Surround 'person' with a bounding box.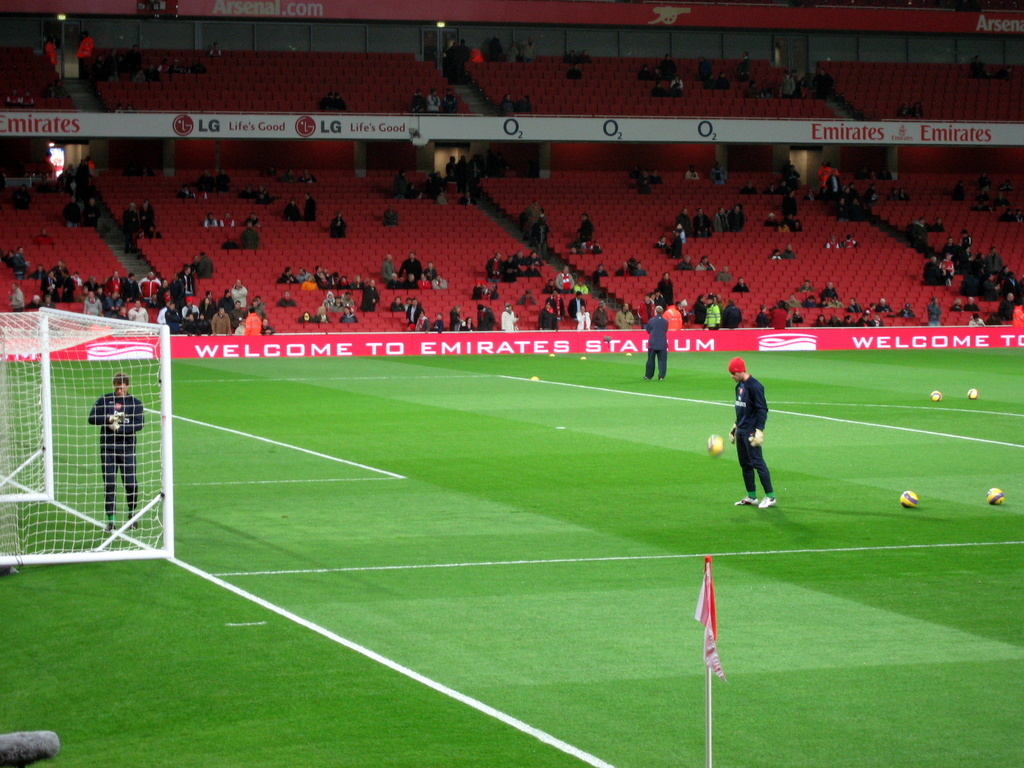
x1=330 y1=294 x2=347 y2=310.
